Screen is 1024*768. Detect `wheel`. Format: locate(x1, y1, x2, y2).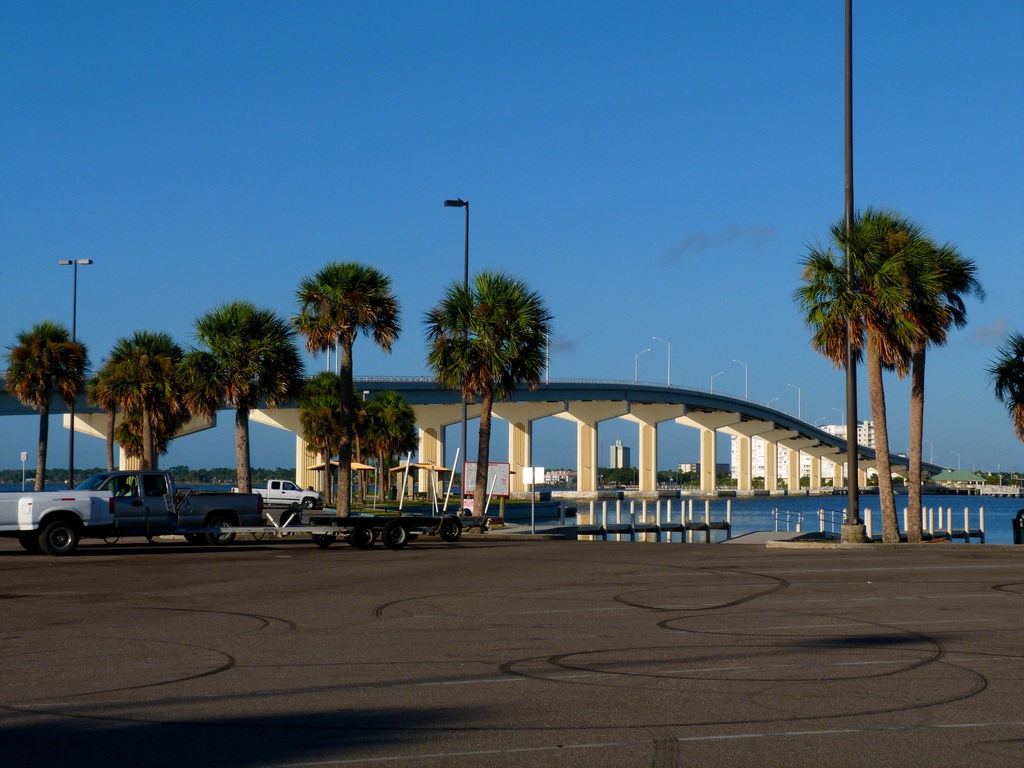
locate(186, 531, 209, 542).
